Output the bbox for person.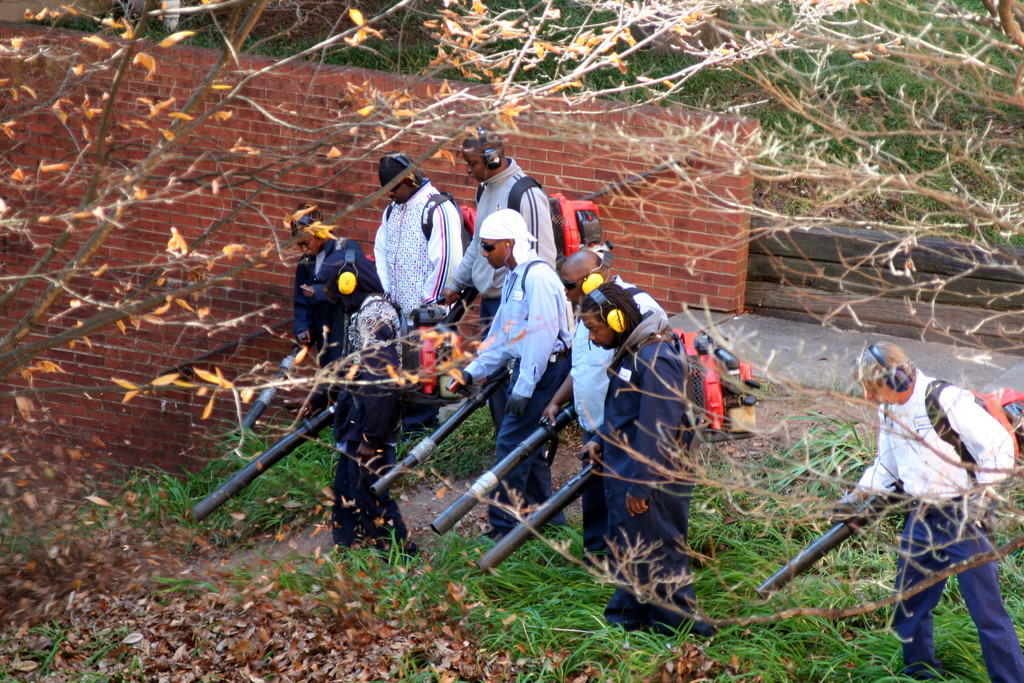
292:212:374:415.
